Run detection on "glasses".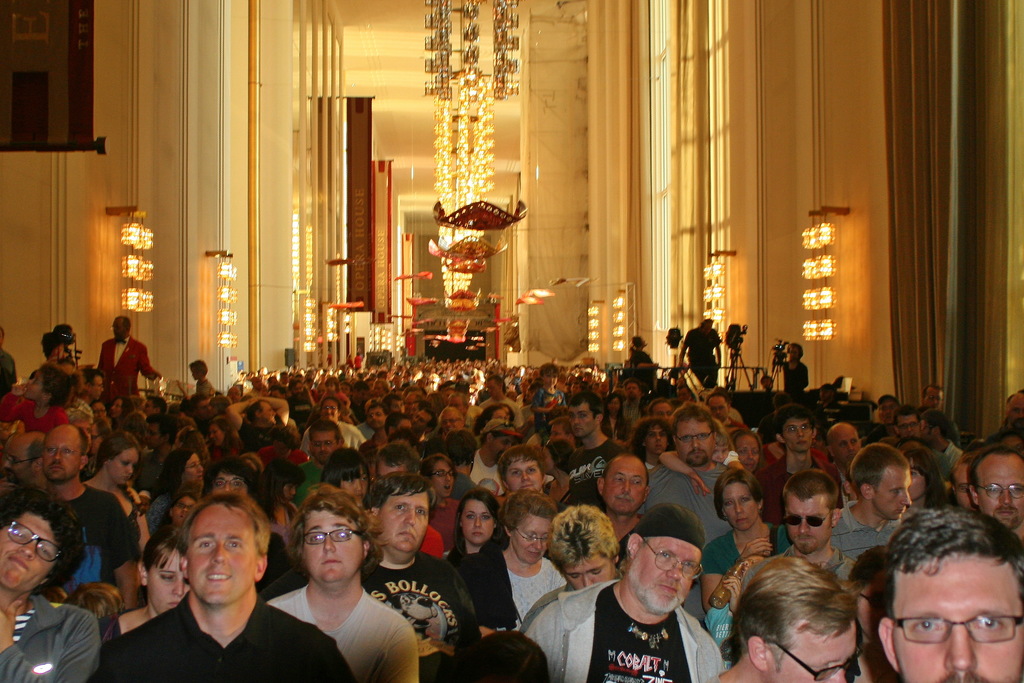
Result: left=516, top=529, right=552, bottom=543.
